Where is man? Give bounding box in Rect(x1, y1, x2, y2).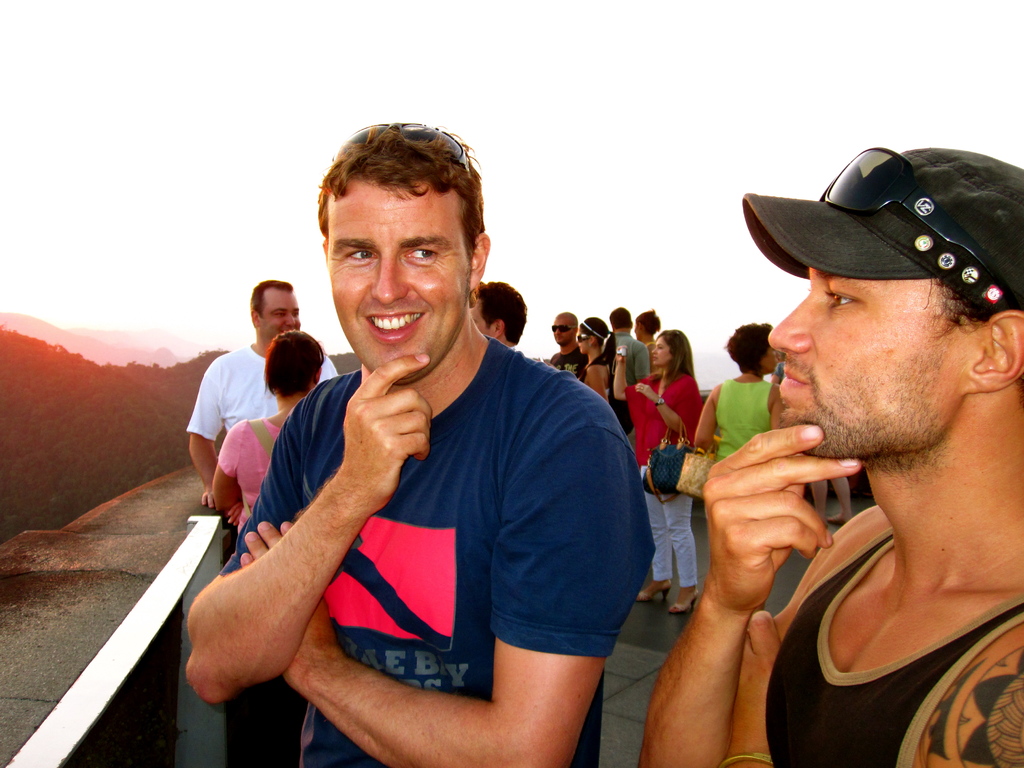
Rect(467, 284, 529, 349).
